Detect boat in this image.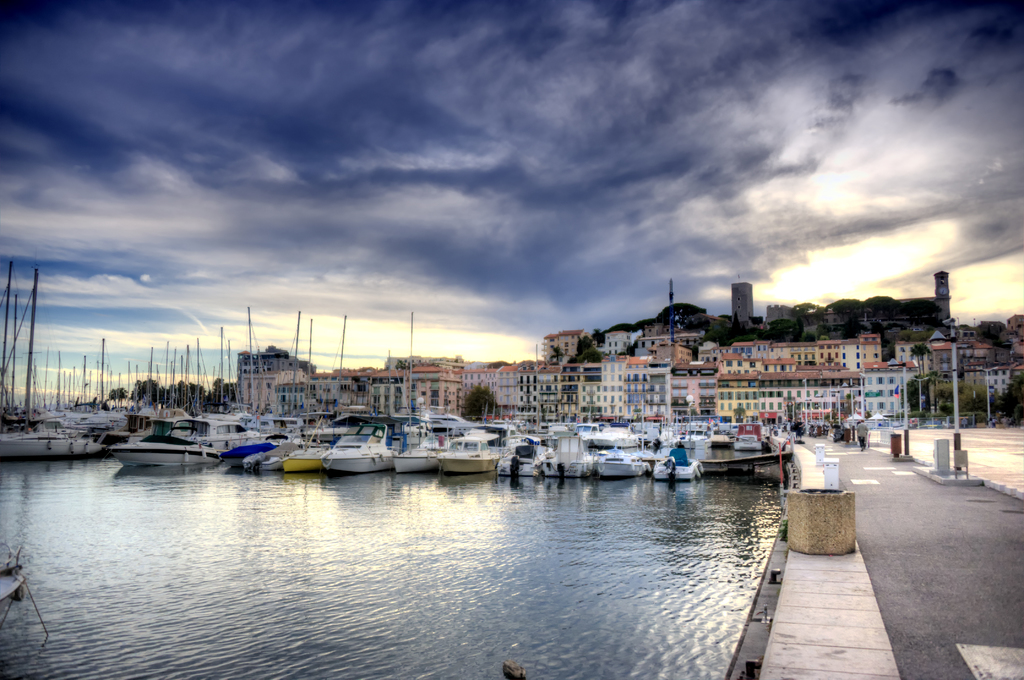
Detection: {"left": 309, "top": 416, "right": 418, "bottom": 473}.
